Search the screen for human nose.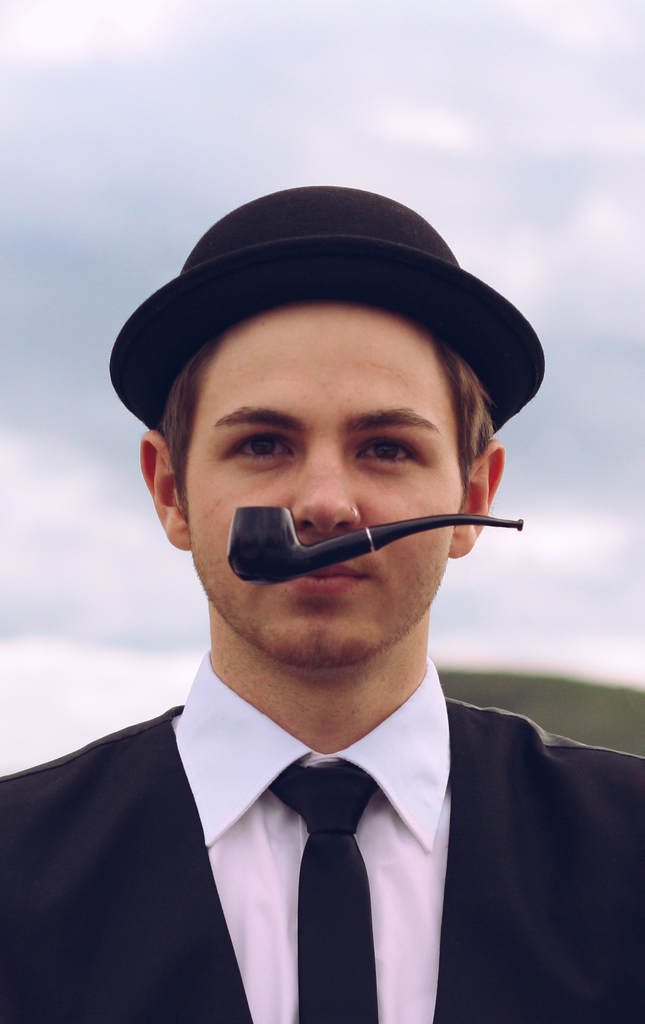
Found at l=288, t=438, r=366, b=540.
